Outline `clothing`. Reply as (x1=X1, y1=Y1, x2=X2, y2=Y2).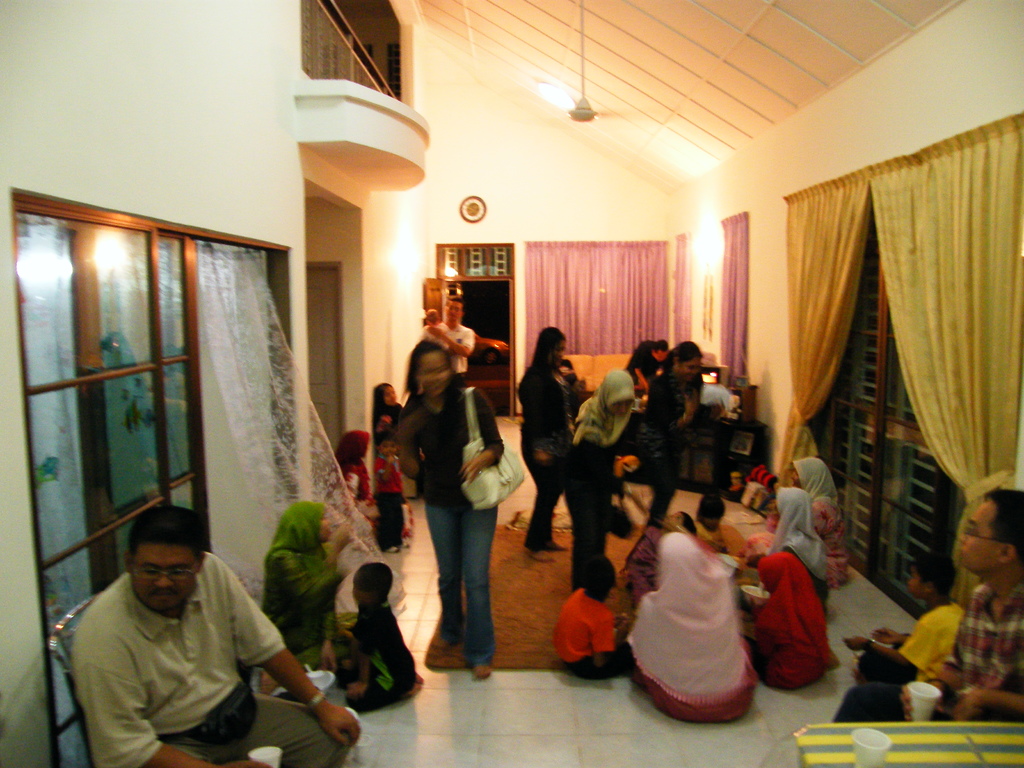
(x1=625, y1=532, x2=765, y2=722).
